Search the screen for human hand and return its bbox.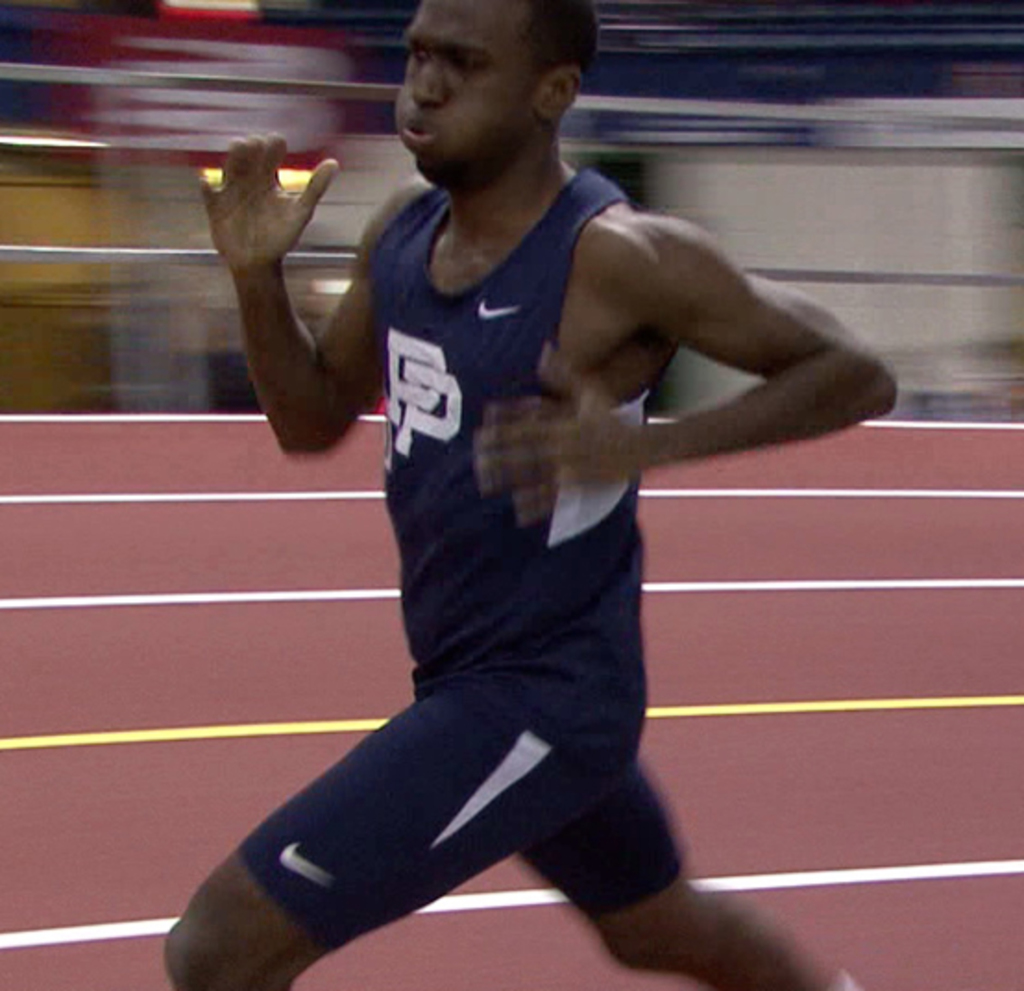
Found: 473/344/630/521.
